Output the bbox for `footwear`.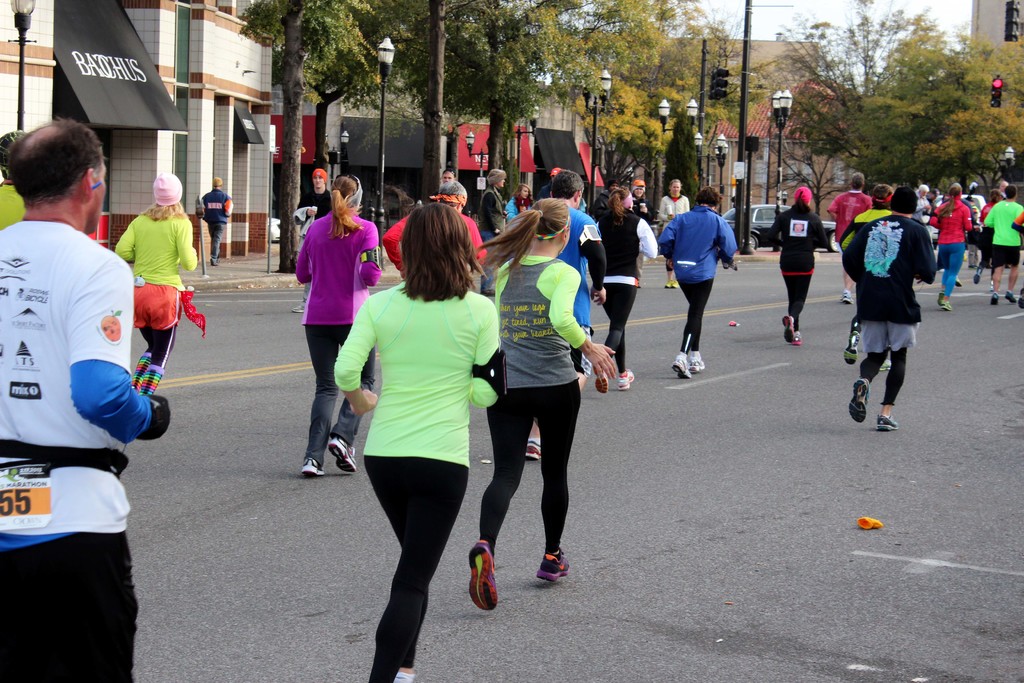
939:297:956:313.
